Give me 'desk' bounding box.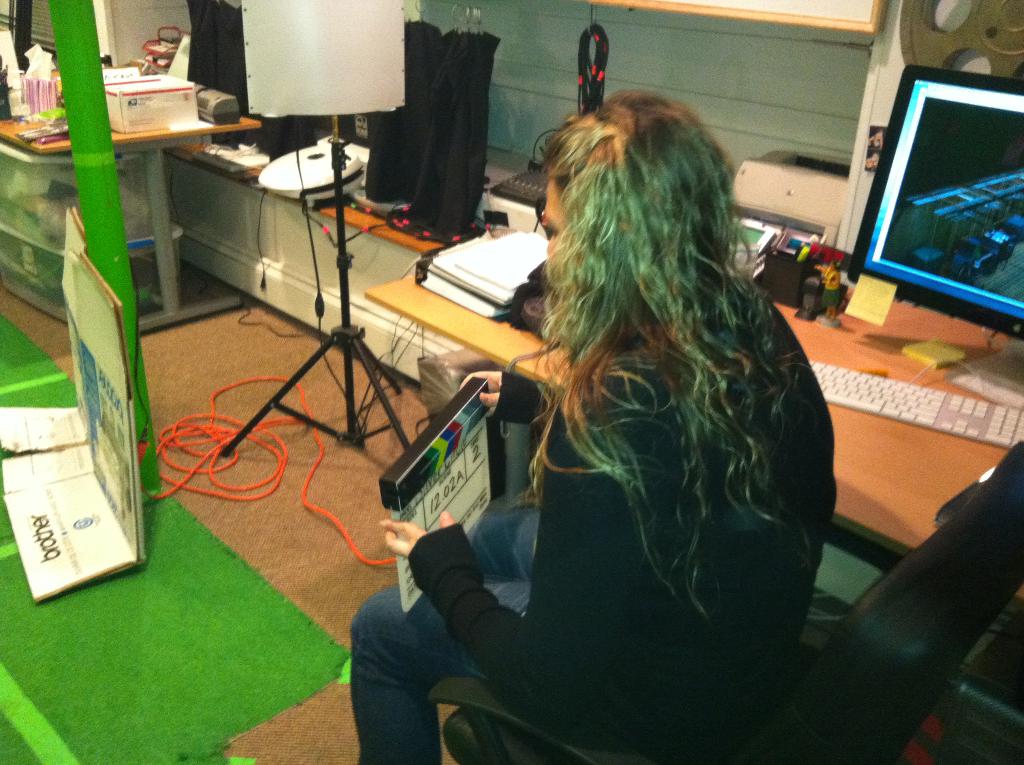
bbox=[374, 293, 1007, 450].
